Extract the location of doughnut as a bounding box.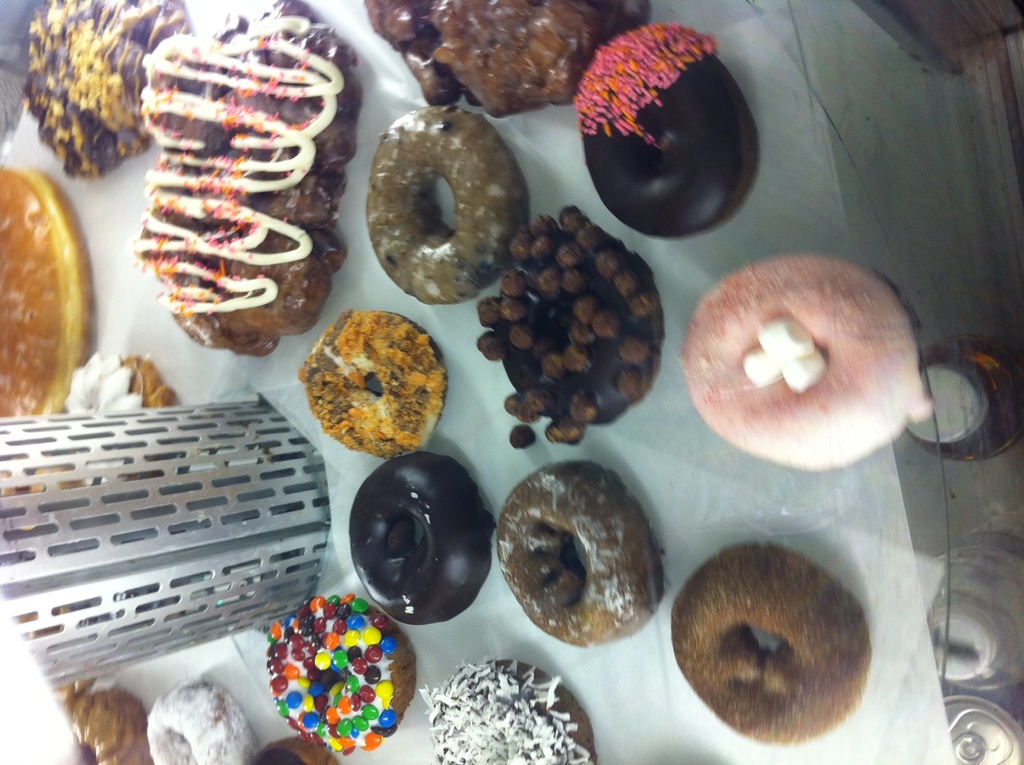
detection(367, 108, 525, 313).
